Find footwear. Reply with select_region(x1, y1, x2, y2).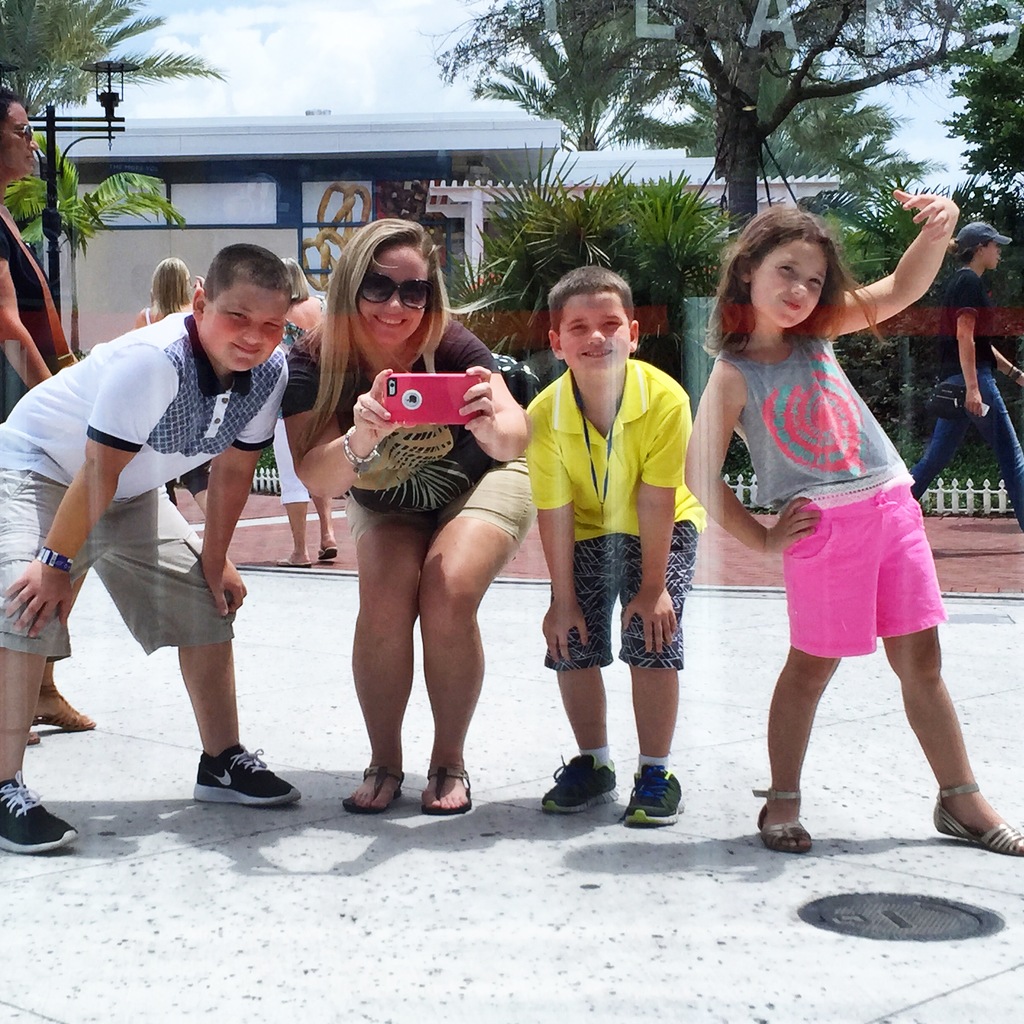
select_region(276, 550, 311, 568).
